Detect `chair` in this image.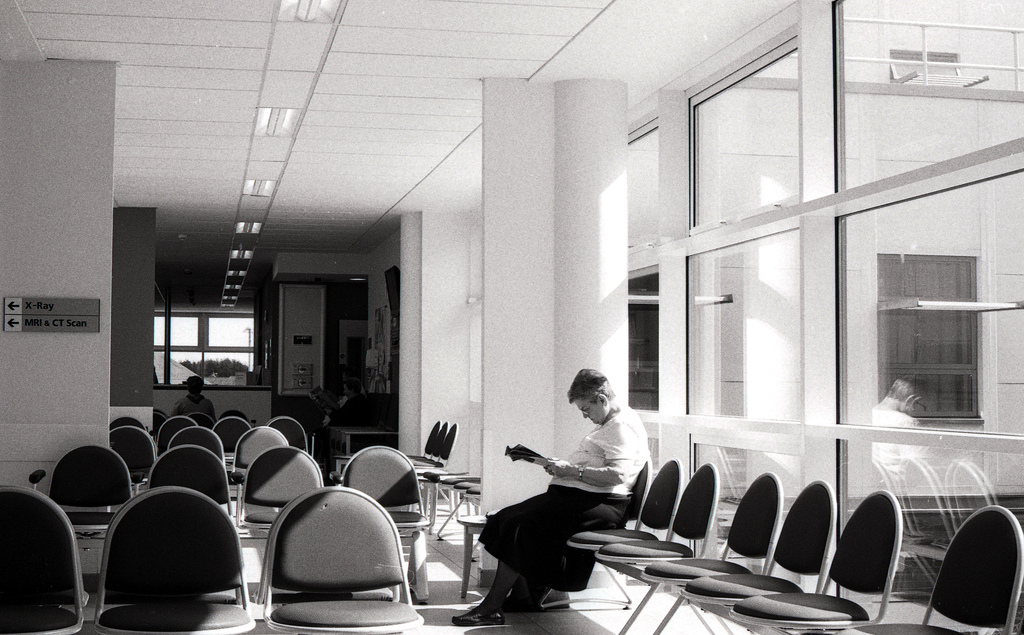
Detection: bbox(463, 484, 484, 558).
